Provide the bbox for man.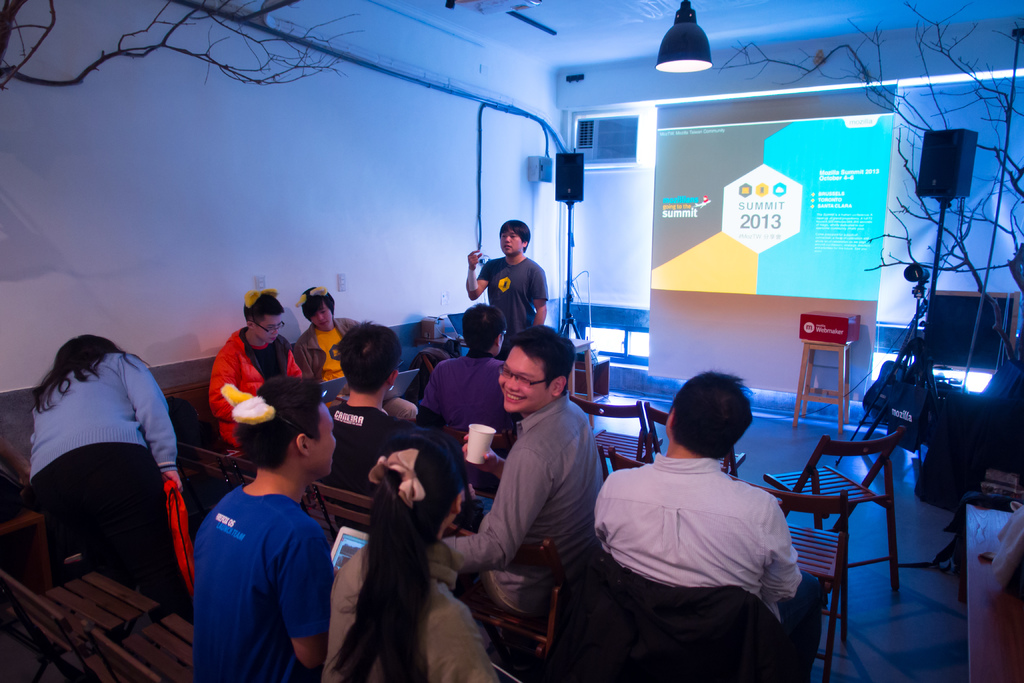
(left=212, top=288, right=301, bottom=448).
